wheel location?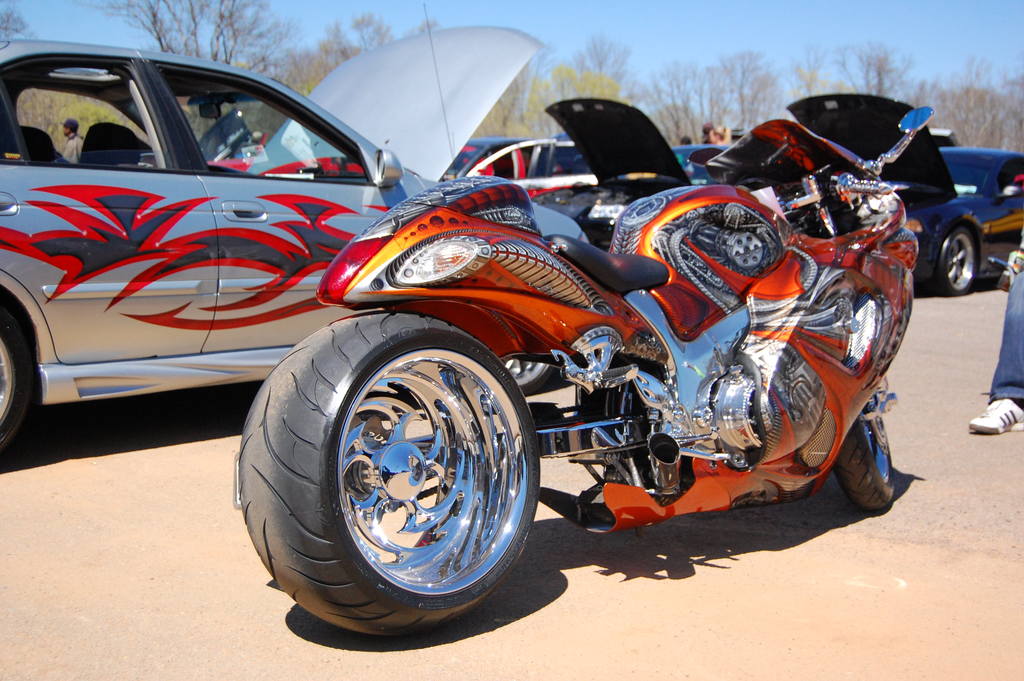
x1=236 y1=302 x2=535 y2=638
